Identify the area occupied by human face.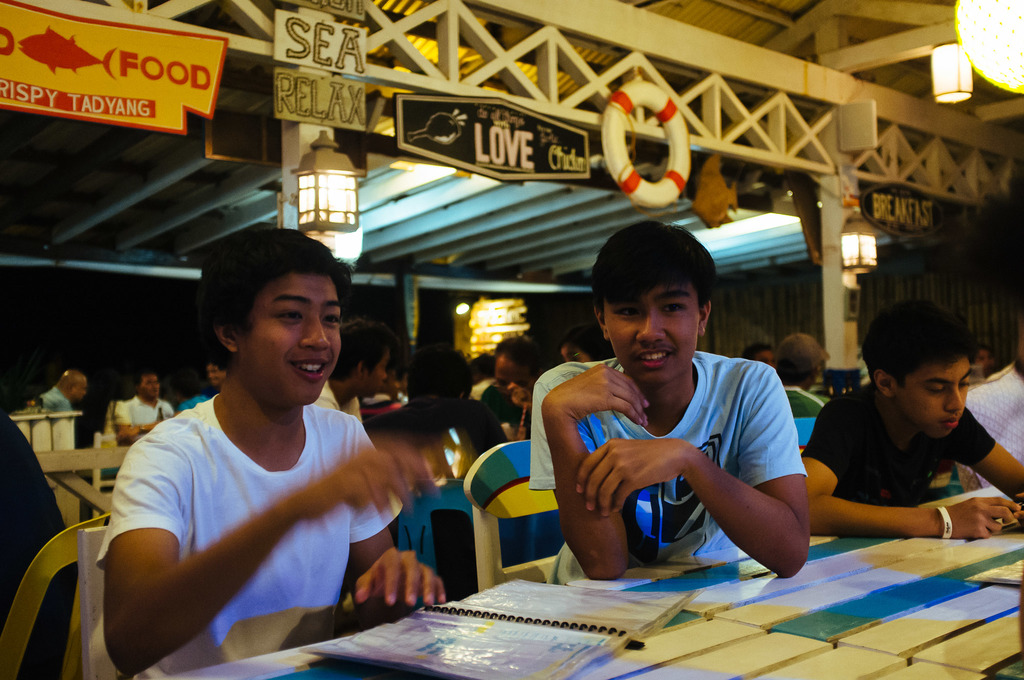
Area: bbox=(981, 352, 997, 372).
